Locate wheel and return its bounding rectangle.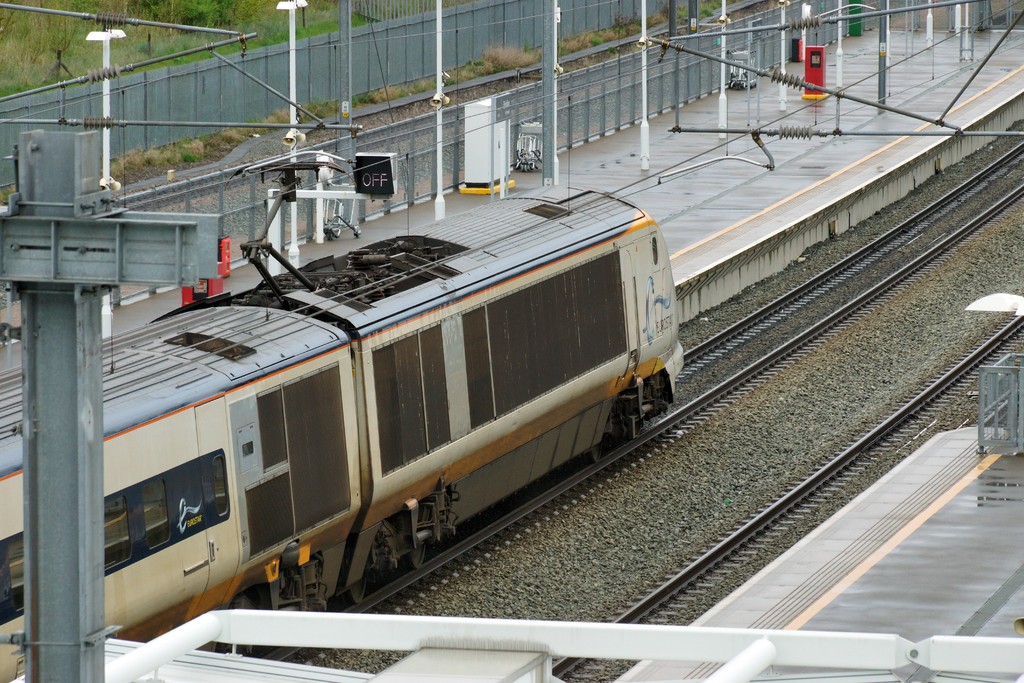
bbox(349, 572, 367, 598).
